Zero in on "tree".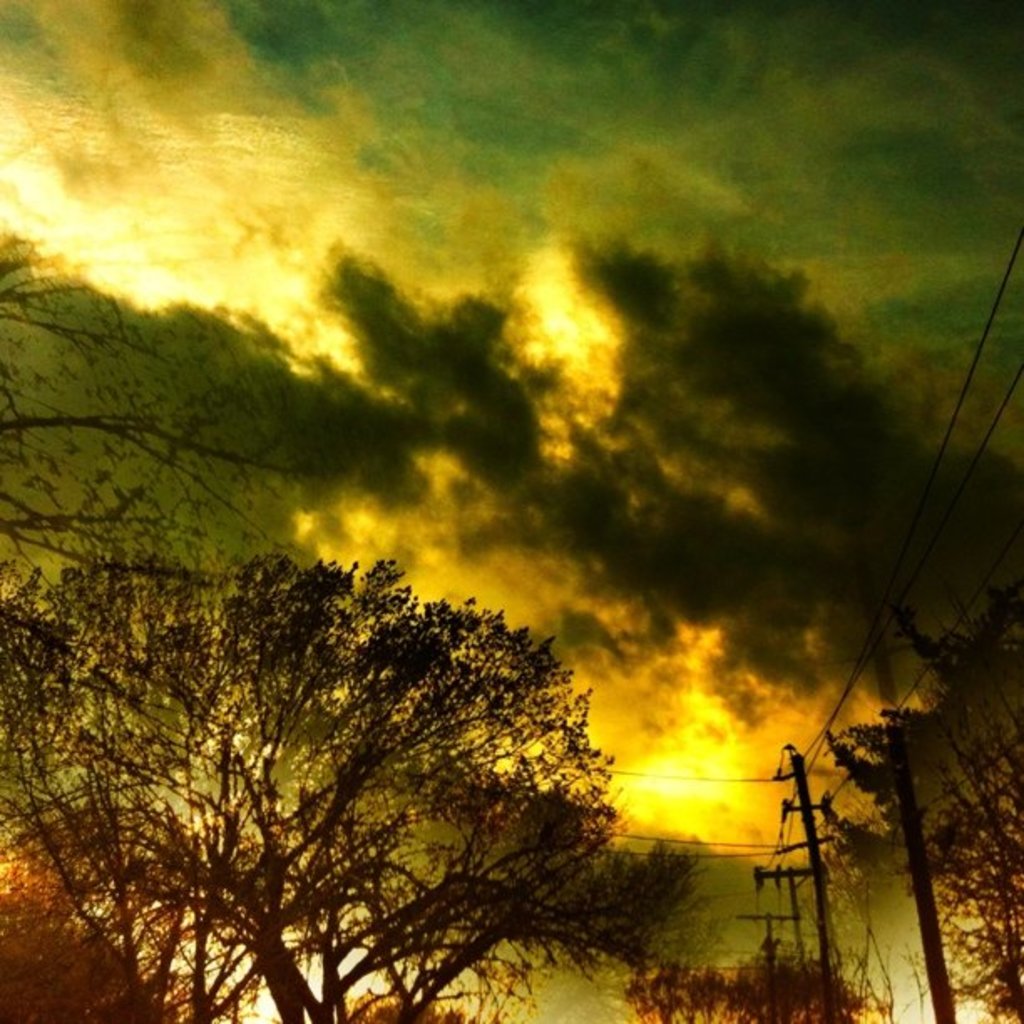
Zeroed in: {"x1": 822, "y1": 592, "x2": 1022, "y2": 1022}.
